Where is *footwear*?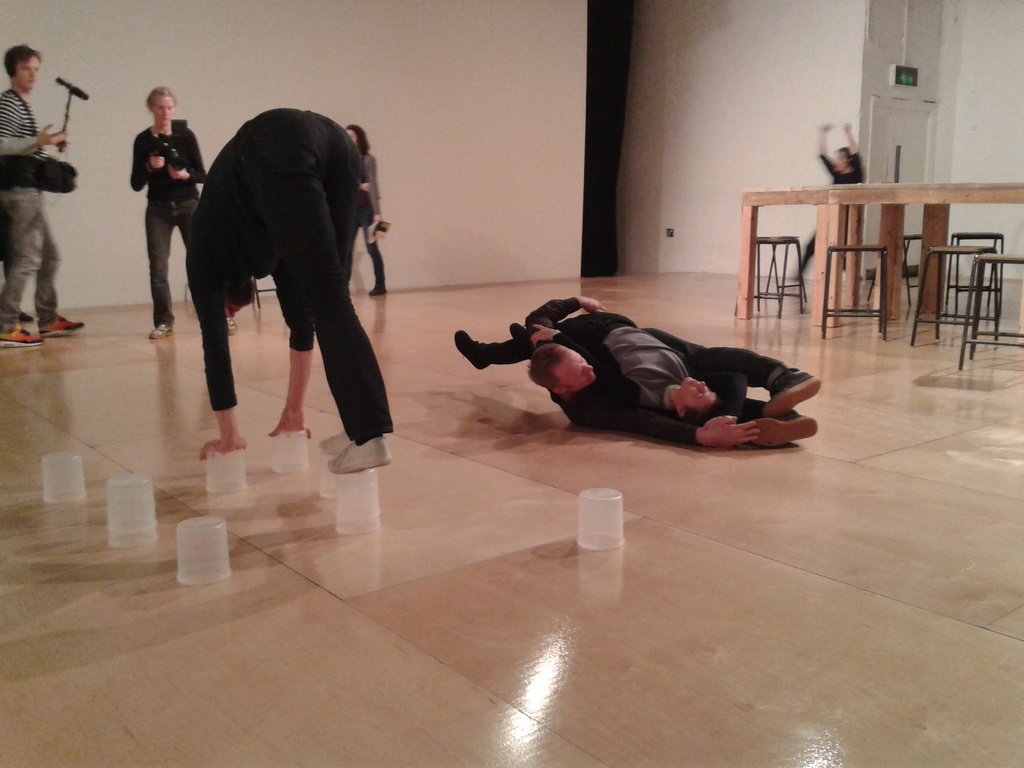
x1=764, y1=369, x2=819, y2=414.
